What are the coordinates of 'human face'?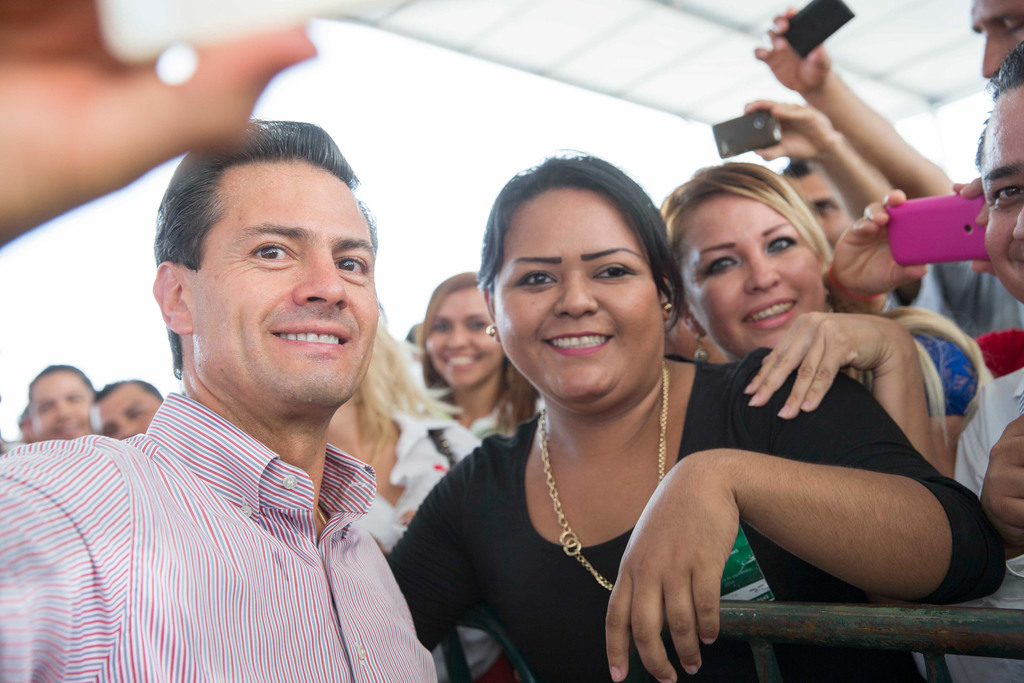
<region>675, 186, 829, 354</region>.
